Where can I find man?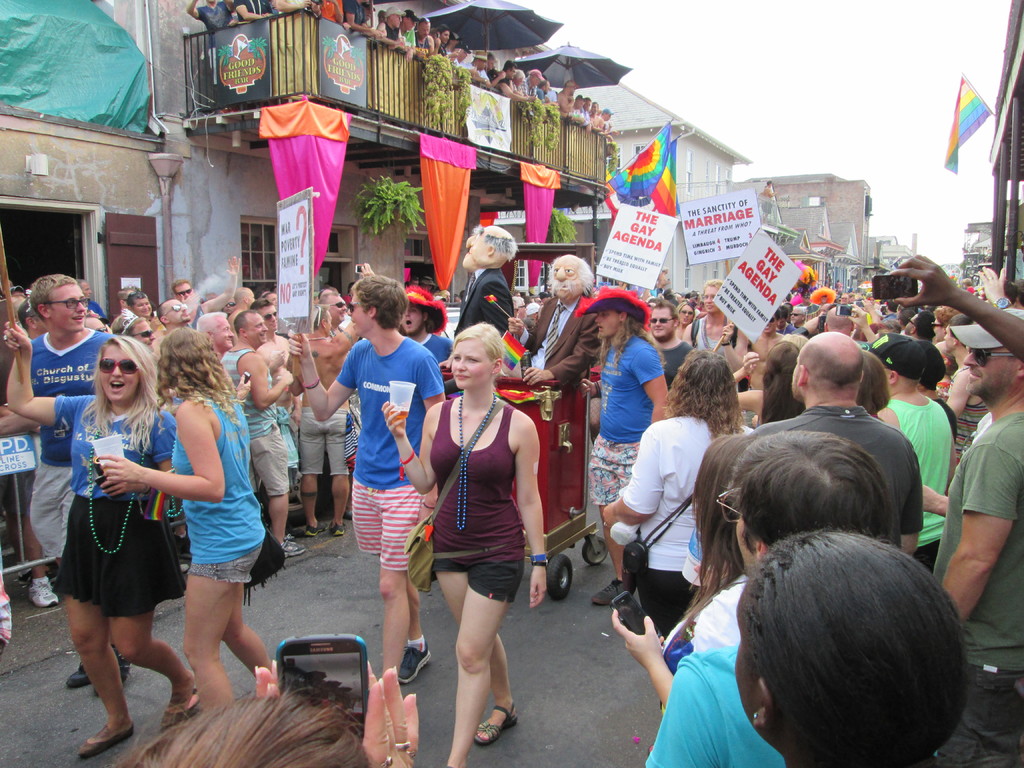
You can find it at (0,262,122,604).
